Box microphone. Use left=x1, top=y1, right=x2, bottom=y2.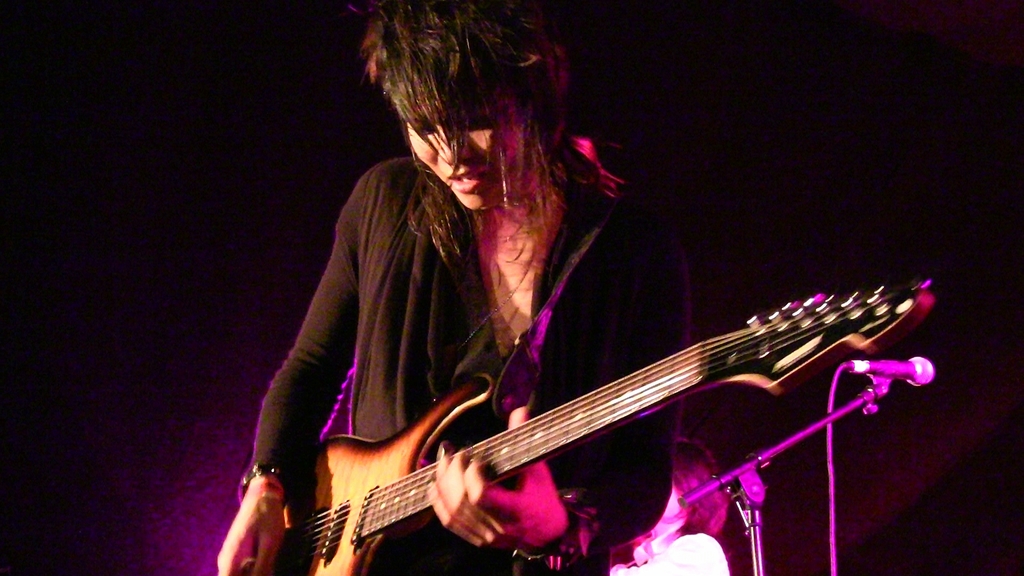
left=838, top=351, right=943, bottom=395.
